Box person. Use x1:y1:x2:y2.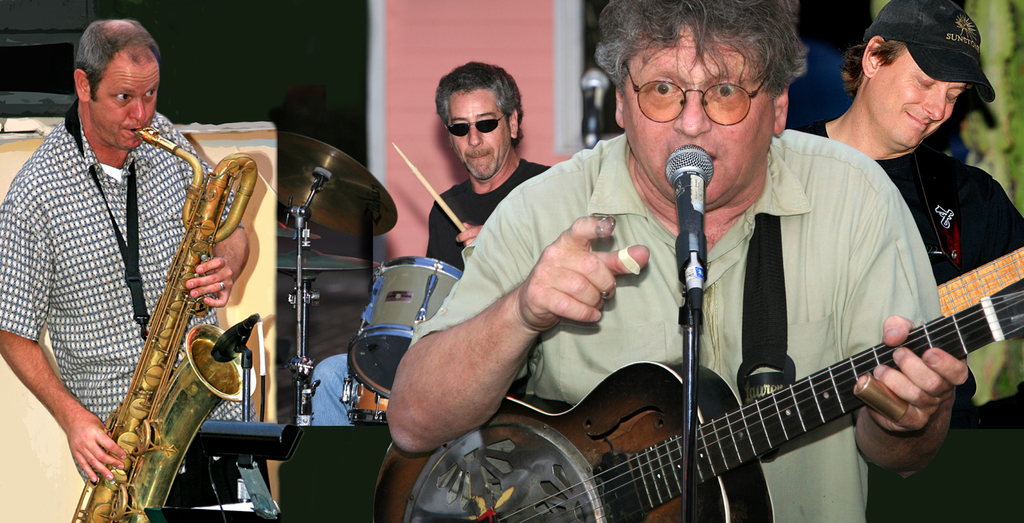
0:16:276:506.
